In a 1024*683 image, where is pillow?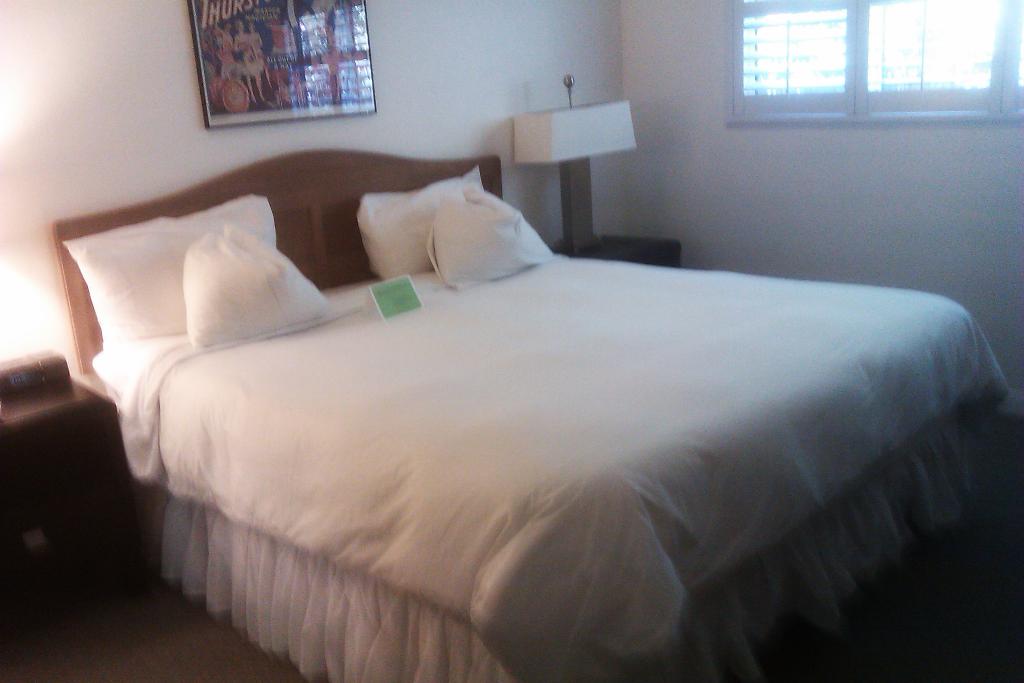
<region>367, 162, 486, 278</region>.
